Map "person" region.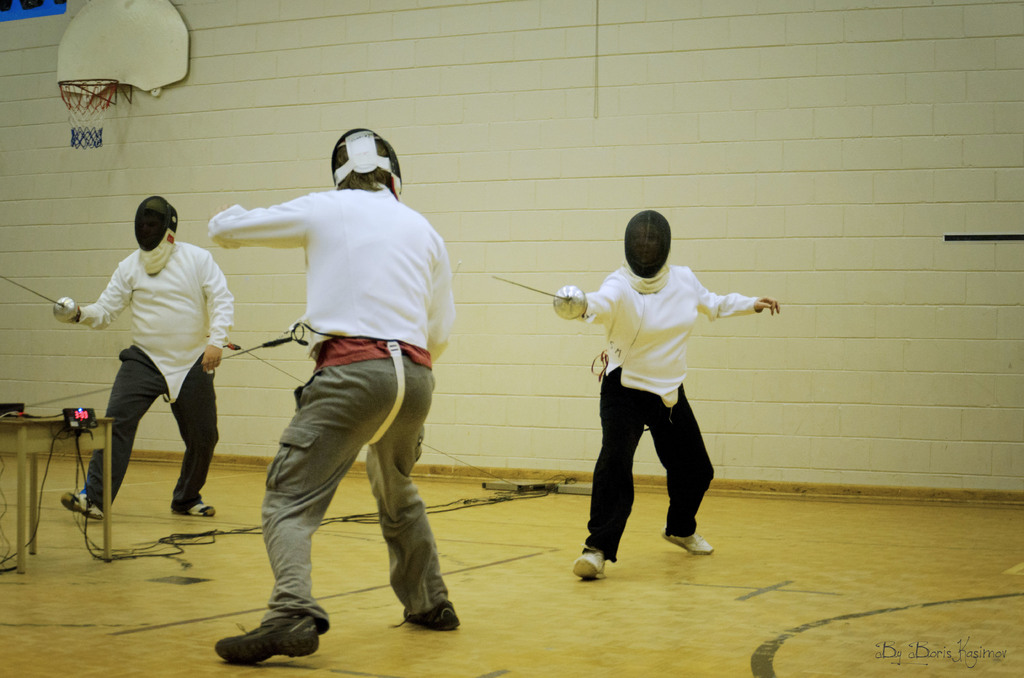
Mapped to box=[212, 124, 469, 663].
